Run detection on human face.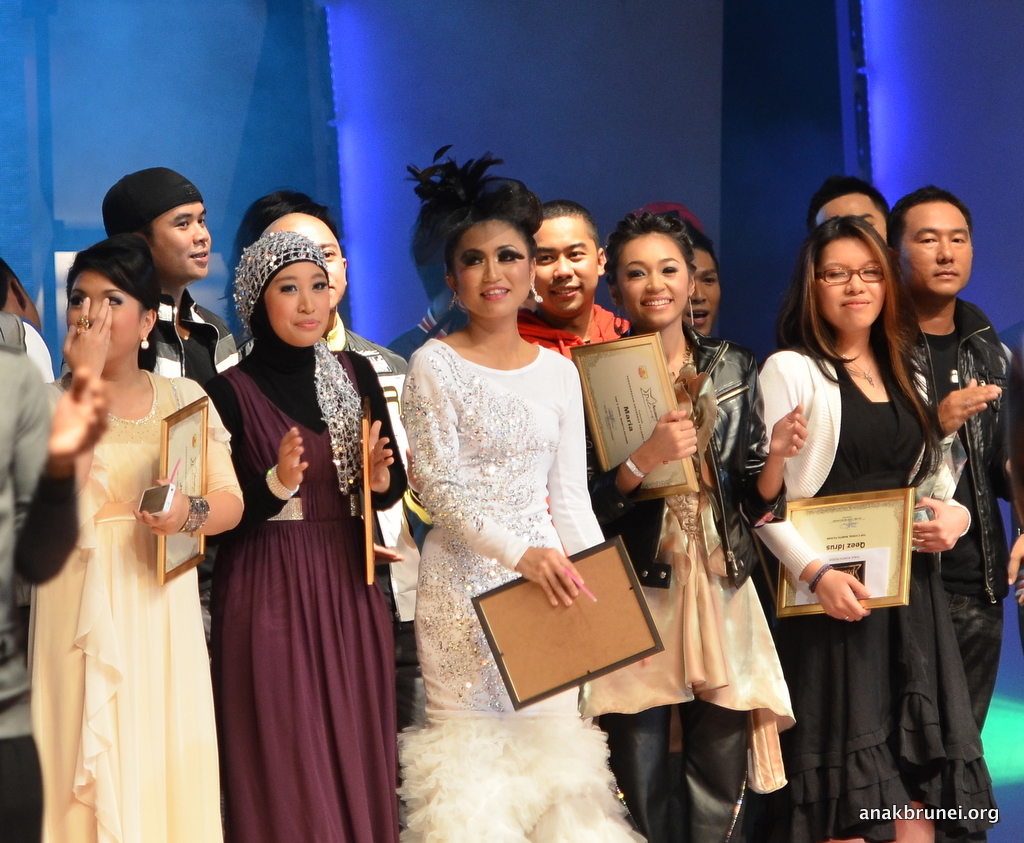
Result: 454 219 529 316.
